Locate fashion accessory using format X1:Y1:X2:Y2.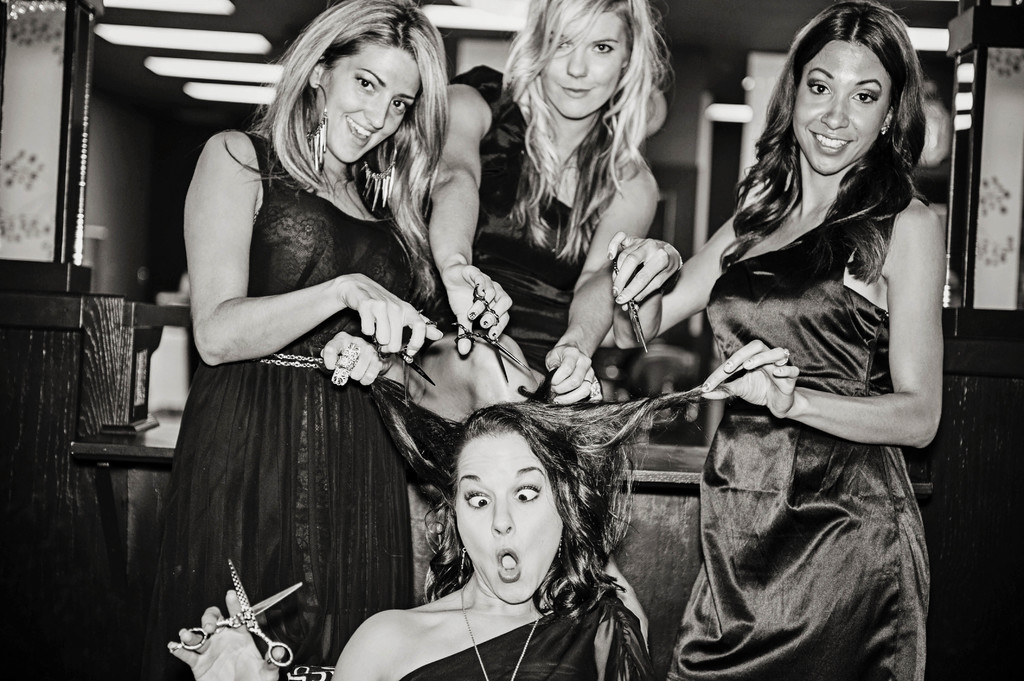
304:83:330:129.
